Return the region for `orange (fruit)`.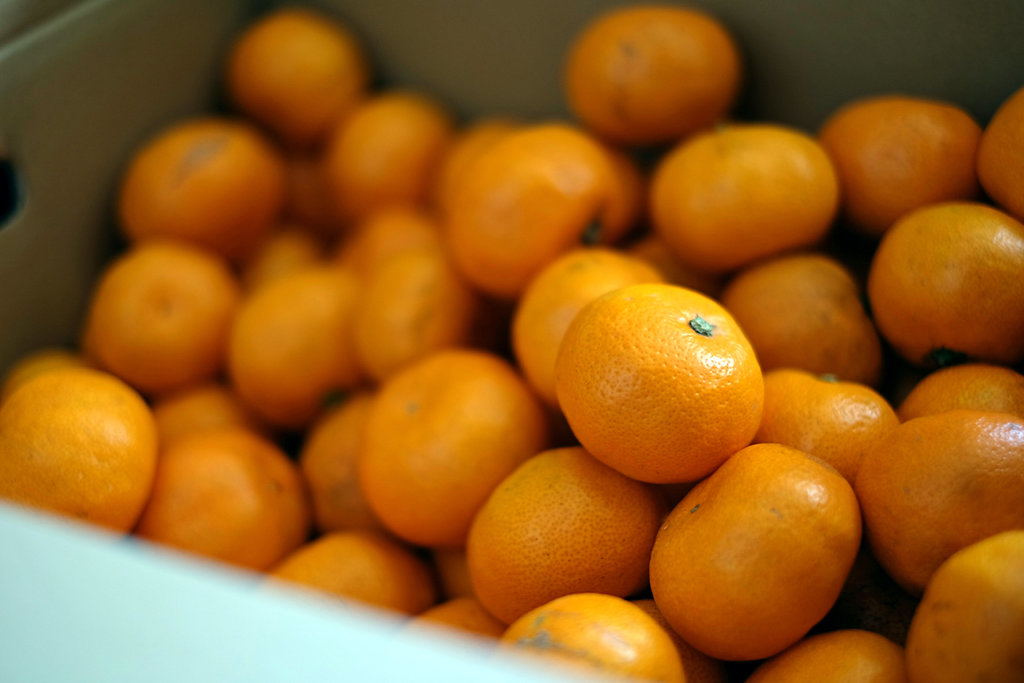
236/281/342/415.
